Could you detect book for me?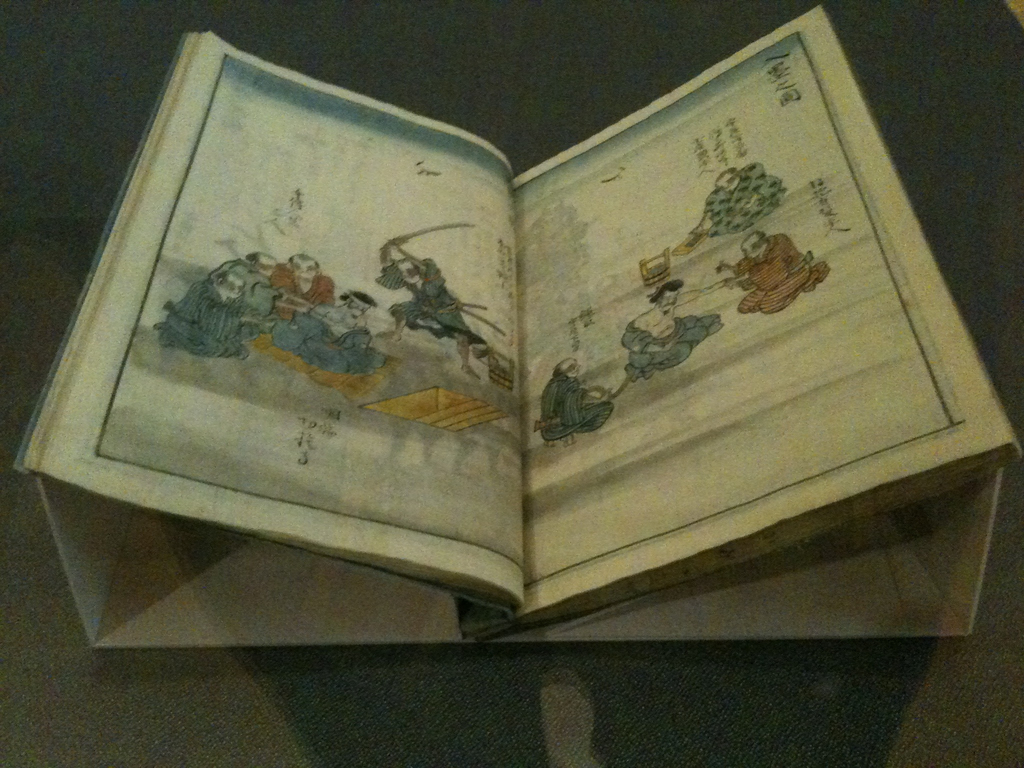
Detection result: 12,1,1023,653.
